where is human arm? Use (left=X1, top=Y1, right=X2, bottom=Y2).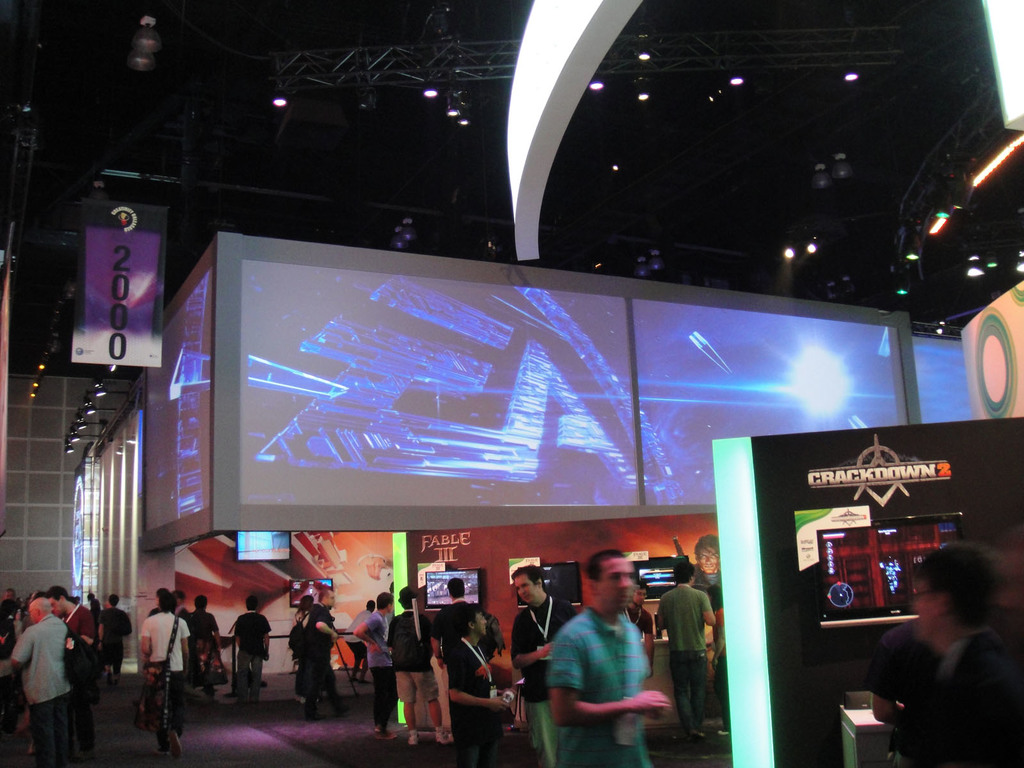
(left=131, top=617, right=158, bottom=660).
